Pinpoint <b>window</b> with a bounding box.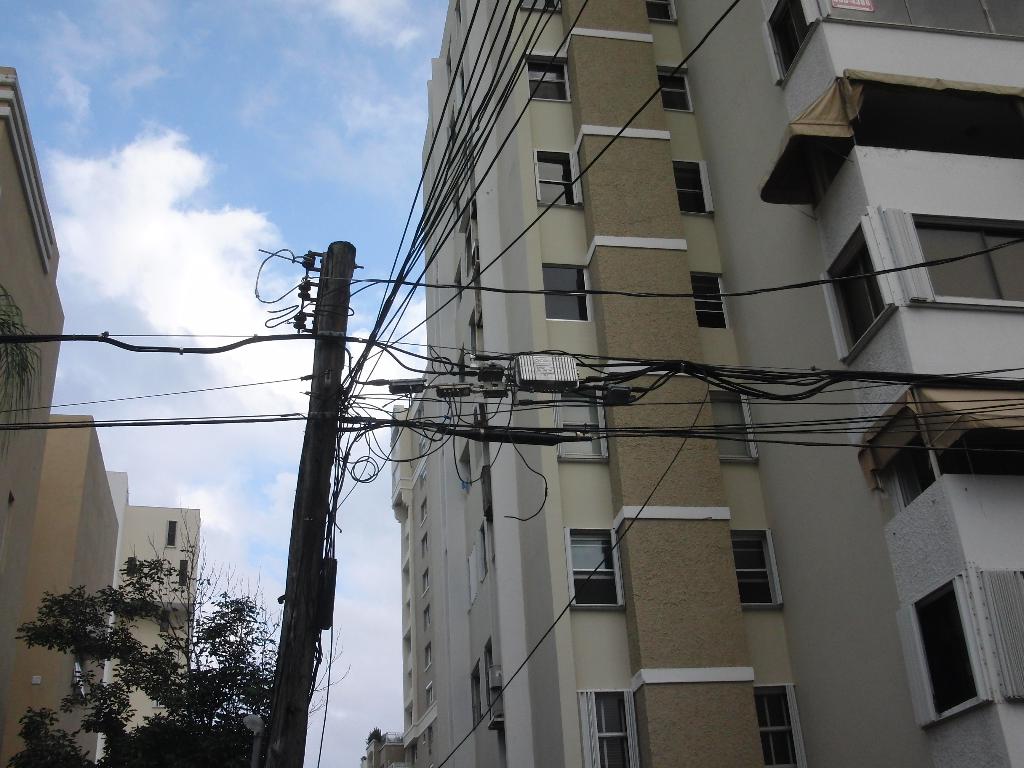
region(458, 437, 474, 498).
